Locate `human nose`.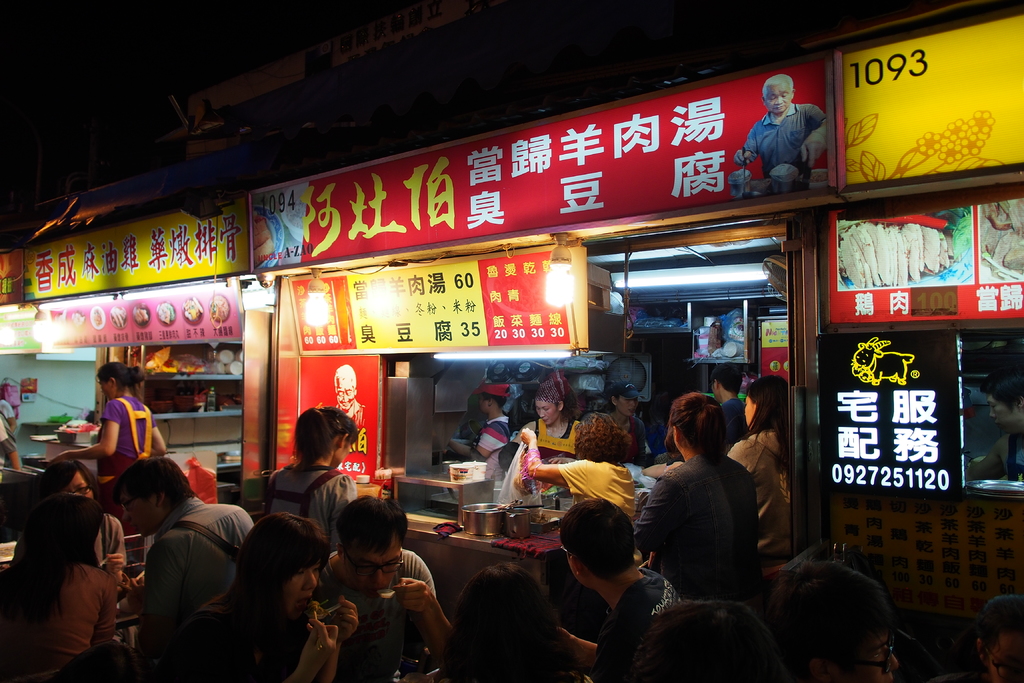
Bounding box: [x1=299, y1=570, x2=317, y2=589].
